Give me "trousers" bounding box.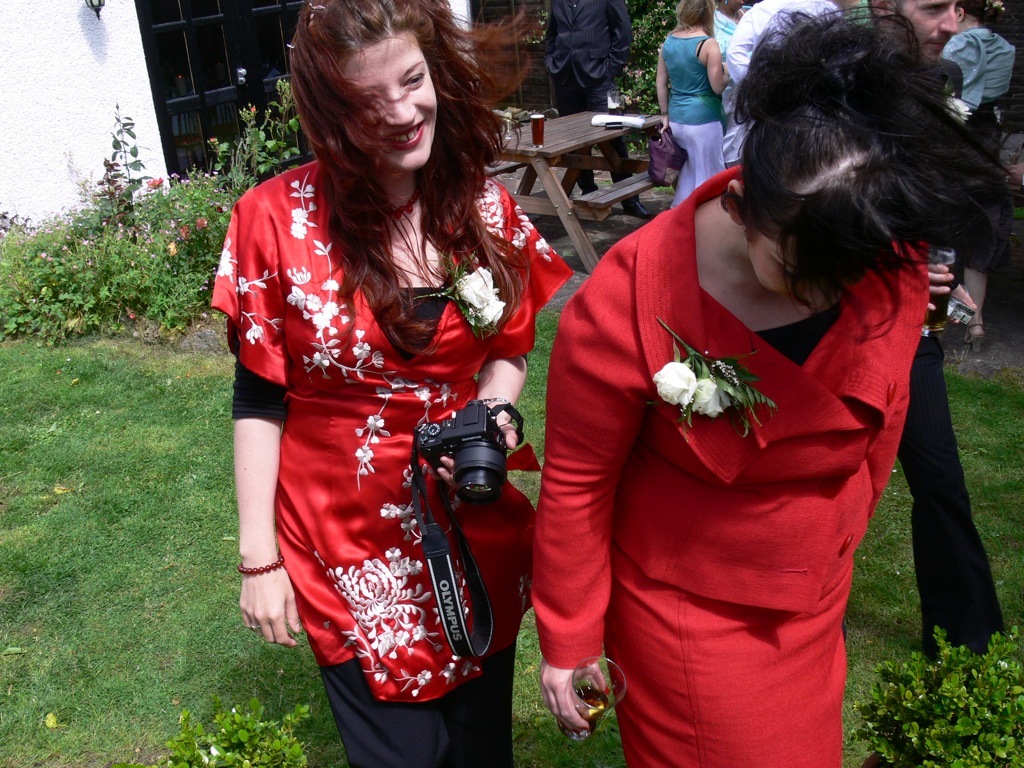
bbox=(323, 656, 518, 767).
